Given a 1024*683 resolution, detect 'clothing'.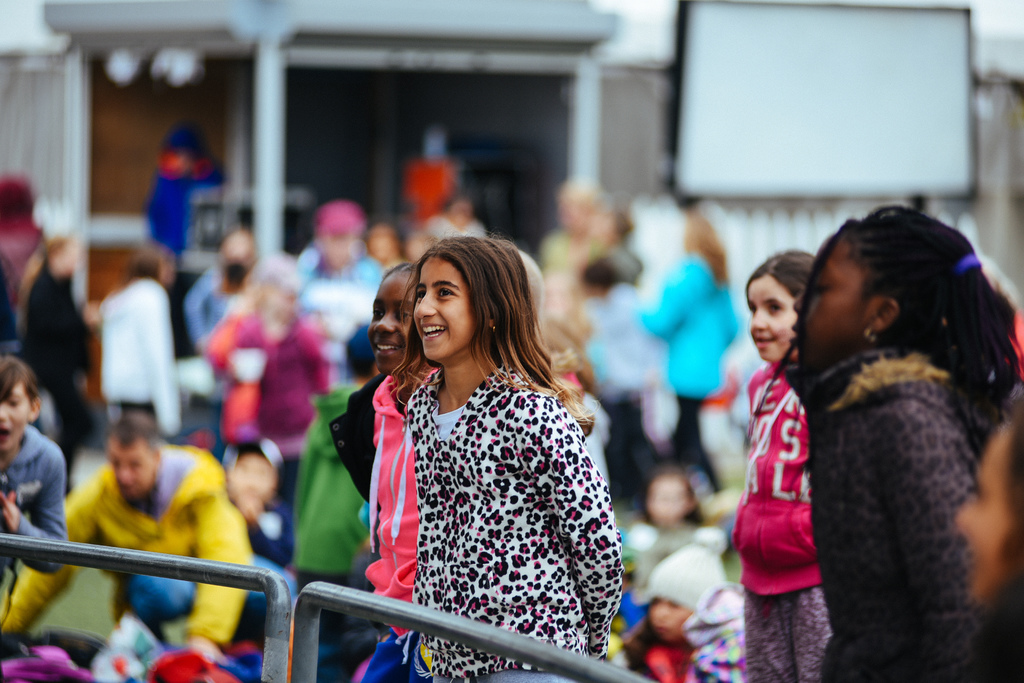
x1=293, y1=568, x2=368, y2=679.
